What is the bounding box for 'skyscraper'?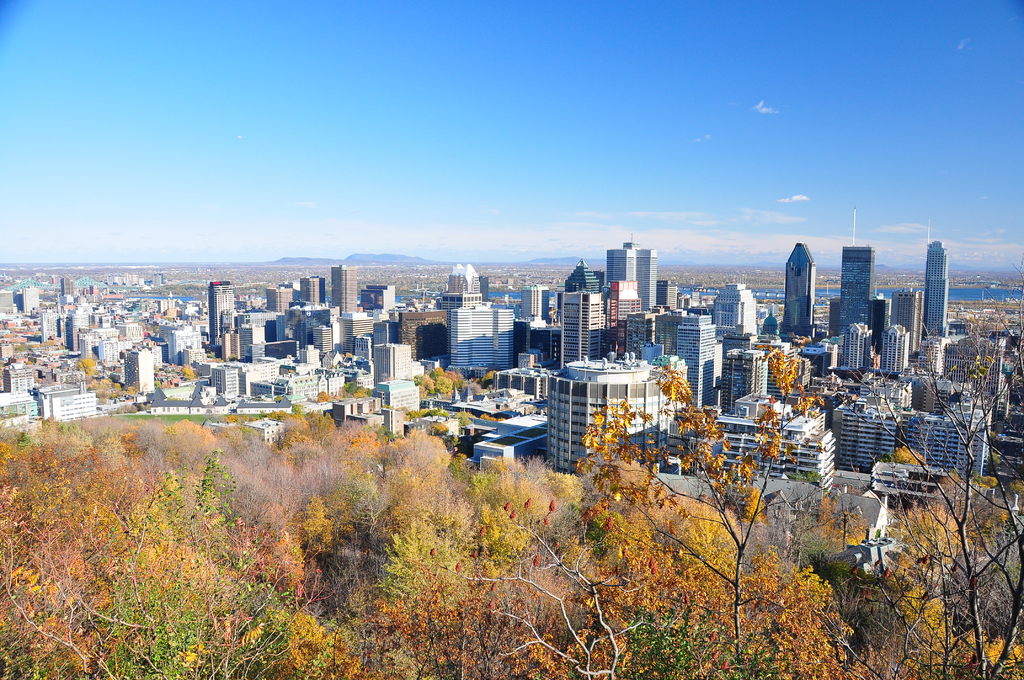
(left=924, top=216, right=948, bottom=337).
